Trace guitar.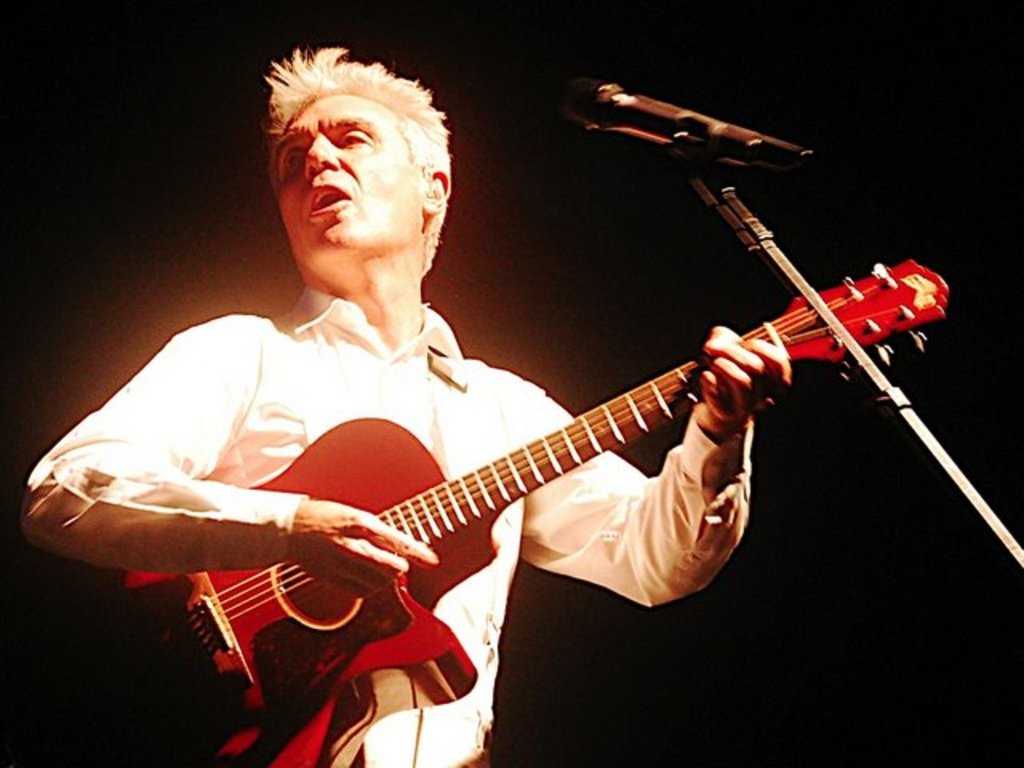
Traced to [109, 221, 934, 731].
